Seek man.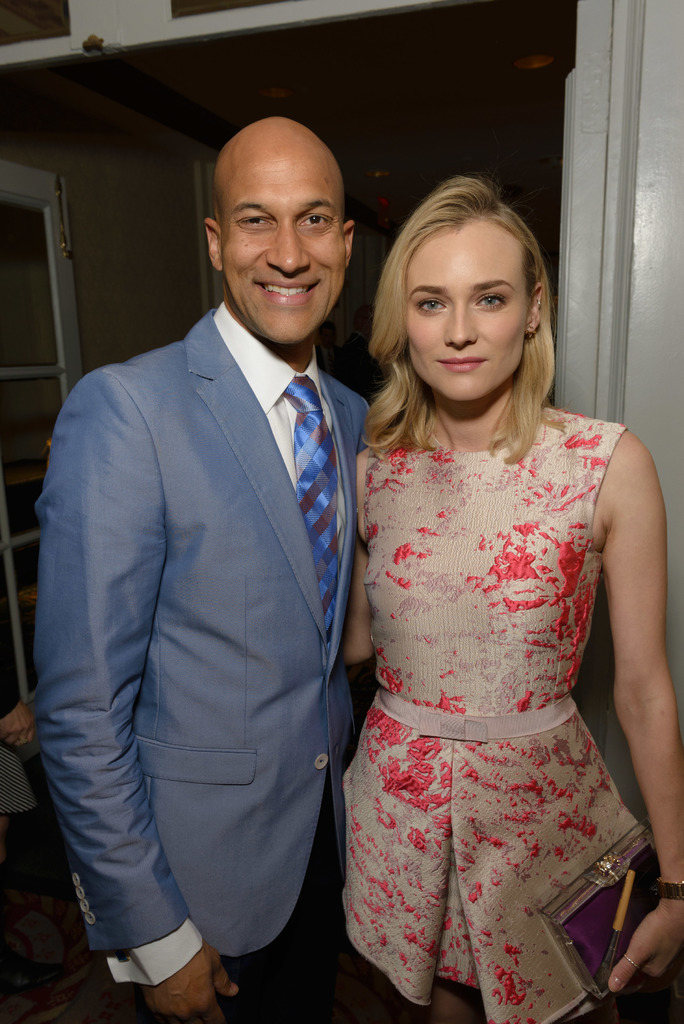
[35,87,402,1020].
